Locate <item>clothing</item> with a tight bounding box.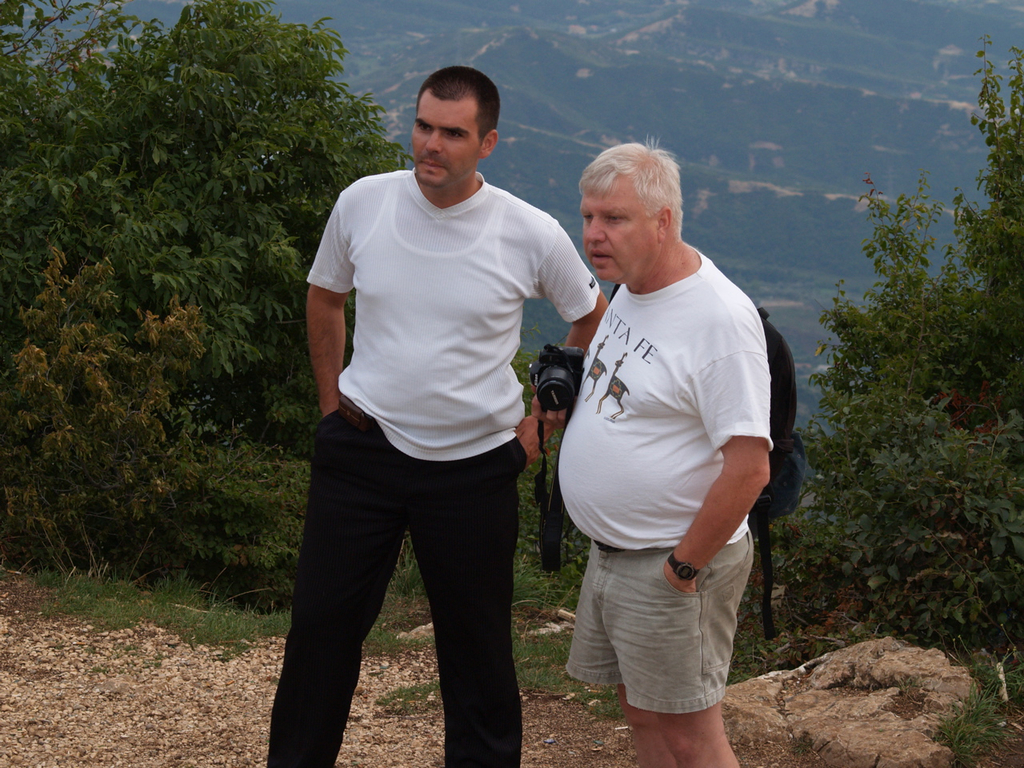
bbox=(271, 102, 574, 713).
